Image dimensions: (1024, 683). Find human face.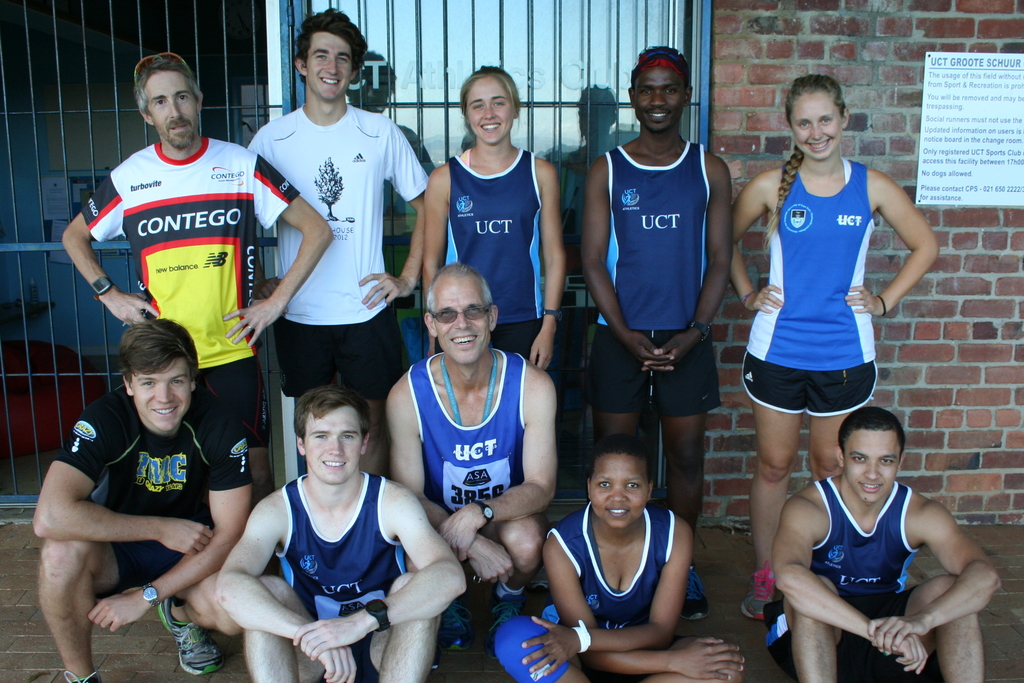
left=302, top=414, right=360, bottom=486.
